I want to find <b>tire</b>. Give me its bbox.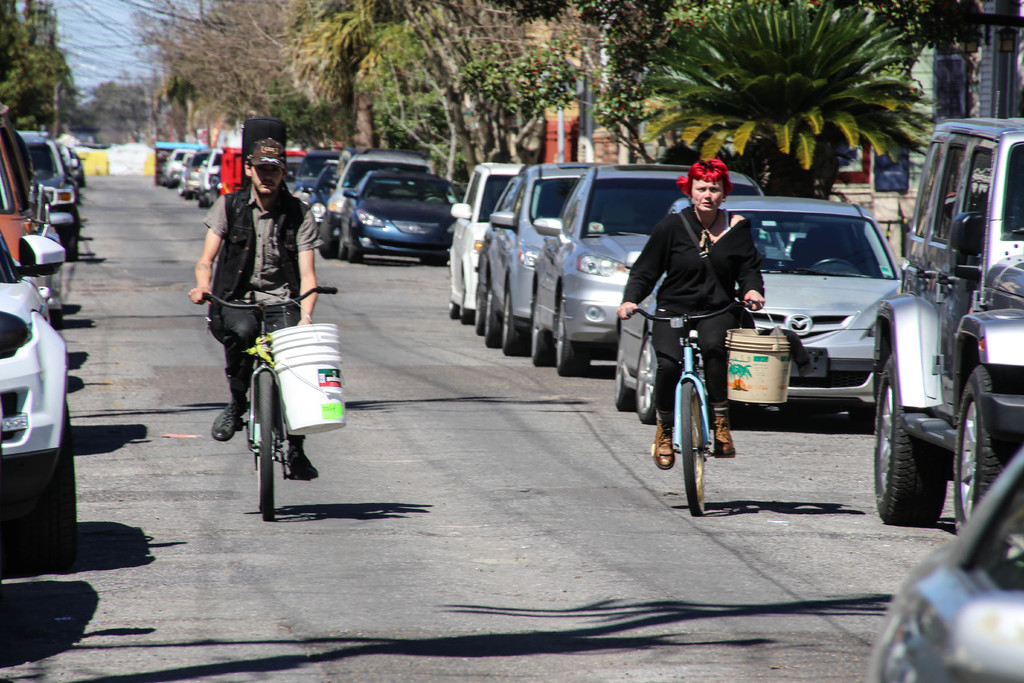
bbox(5, 403, 67, 555).
